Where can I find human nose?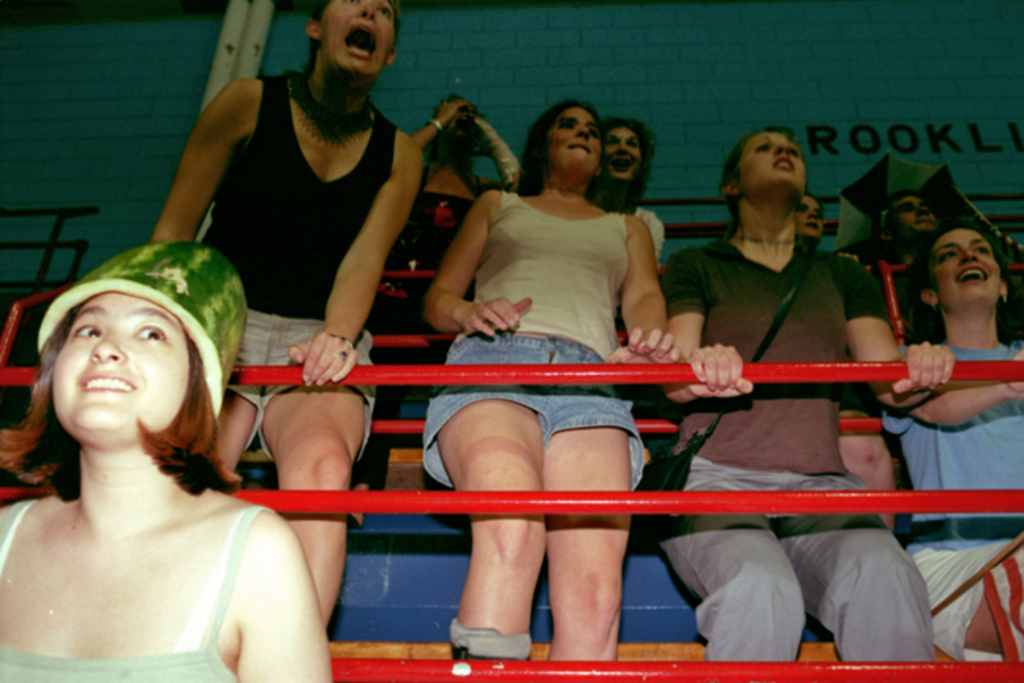
You can find it at box(615, 141, 624, 155).
